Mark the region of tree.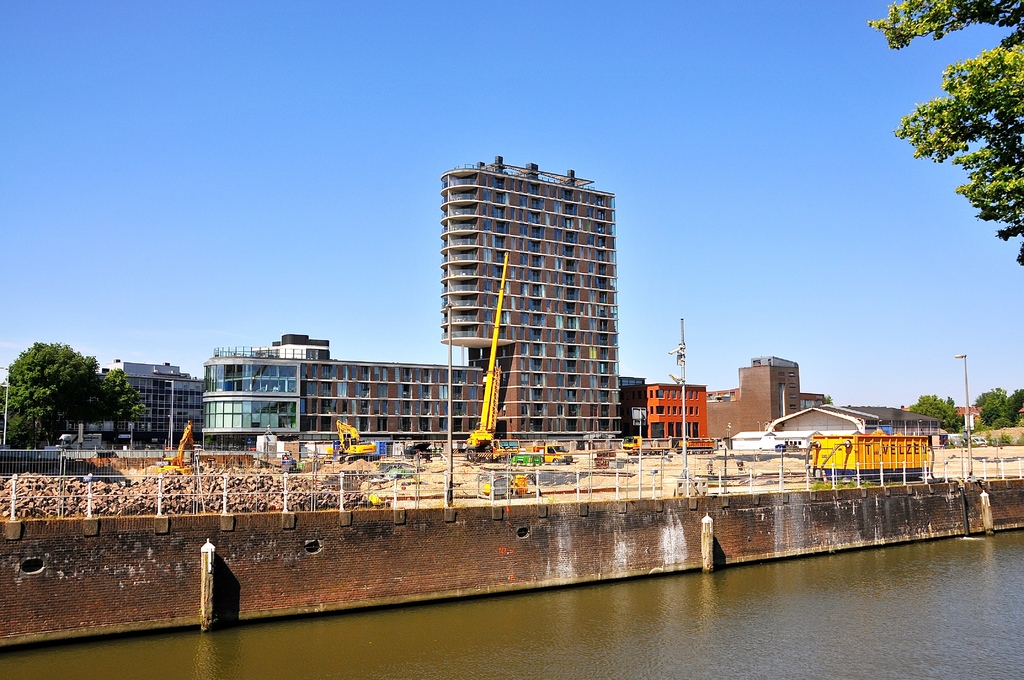
Region: select_region(822, 393, 834, 405).
